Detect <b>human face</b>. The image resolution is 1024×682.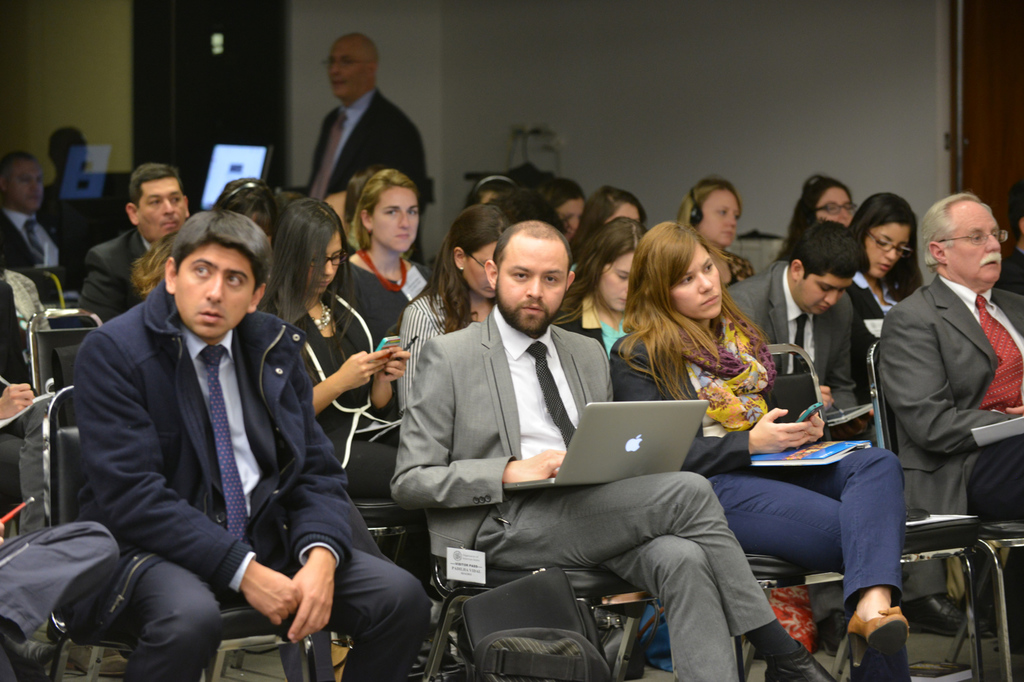
box=[177, 237, 253, 336].
